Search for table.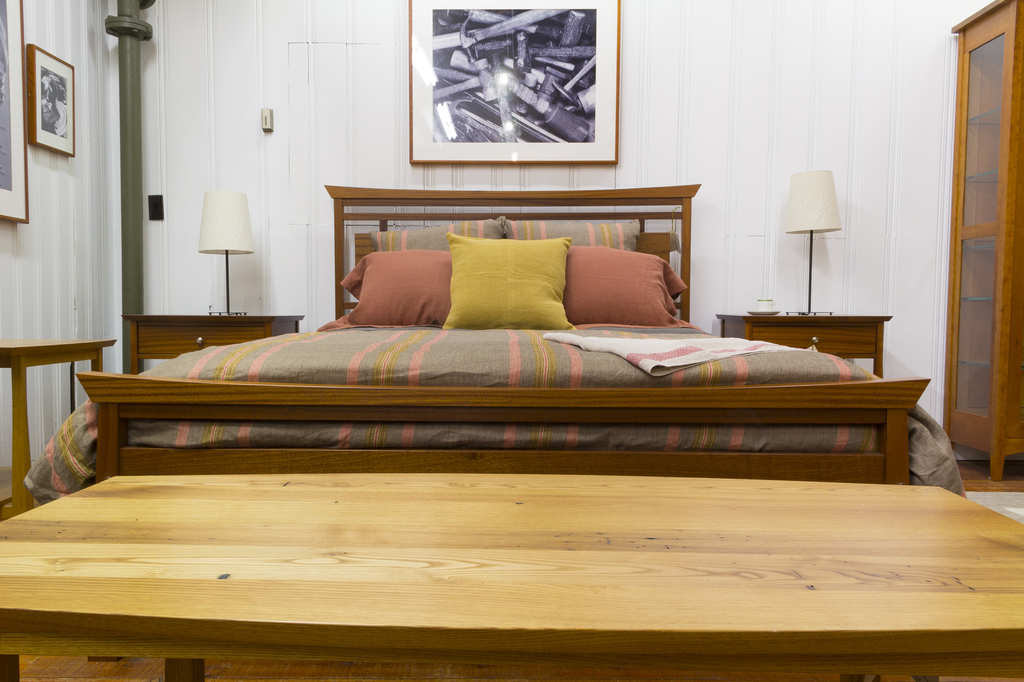
Found at [0,335,114,514].
